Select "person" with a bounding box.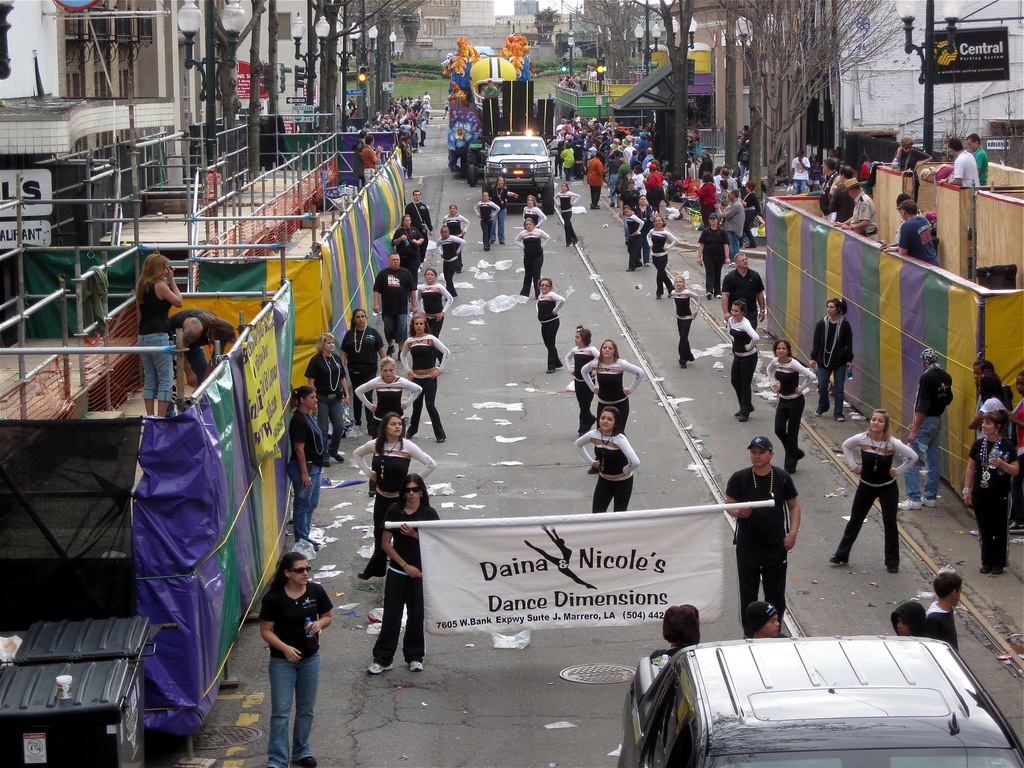
select_region(822, 167, 856, 223).
